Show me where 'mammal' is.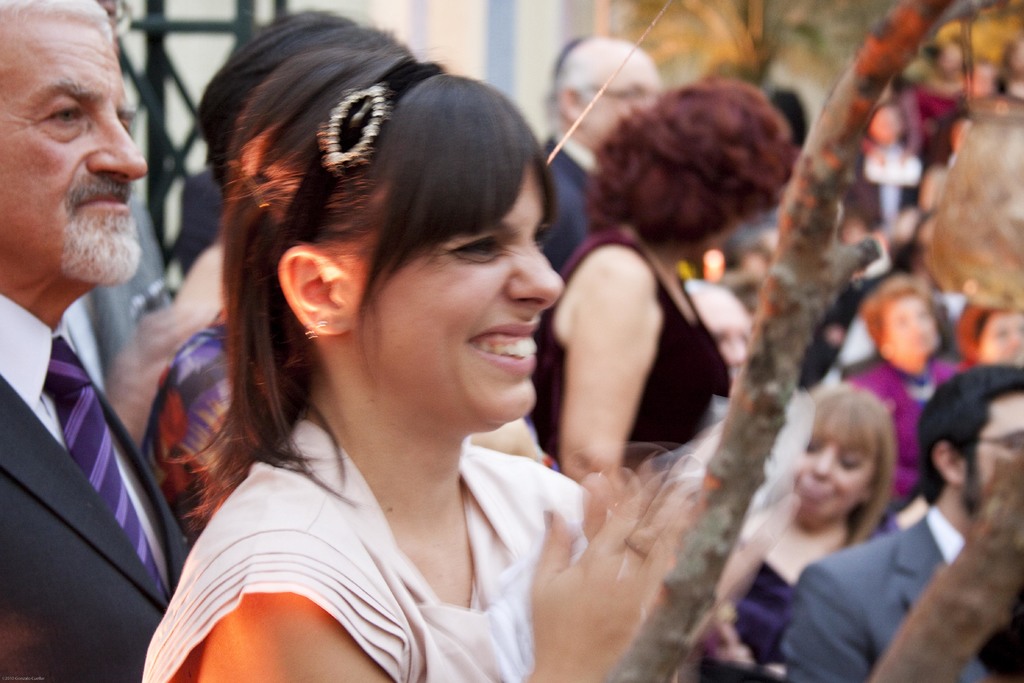
'mammal' is at rect(111, 33, 698, 664).
